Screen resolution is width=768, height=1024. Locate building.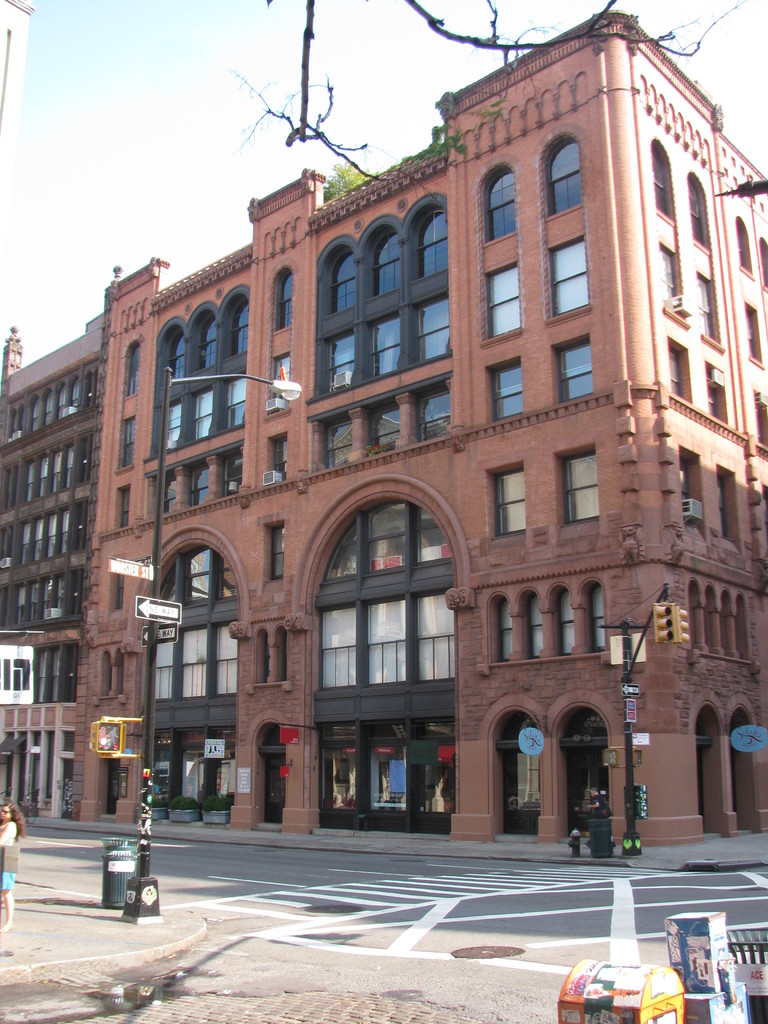
bbox=(79, 13, 767, 851).
